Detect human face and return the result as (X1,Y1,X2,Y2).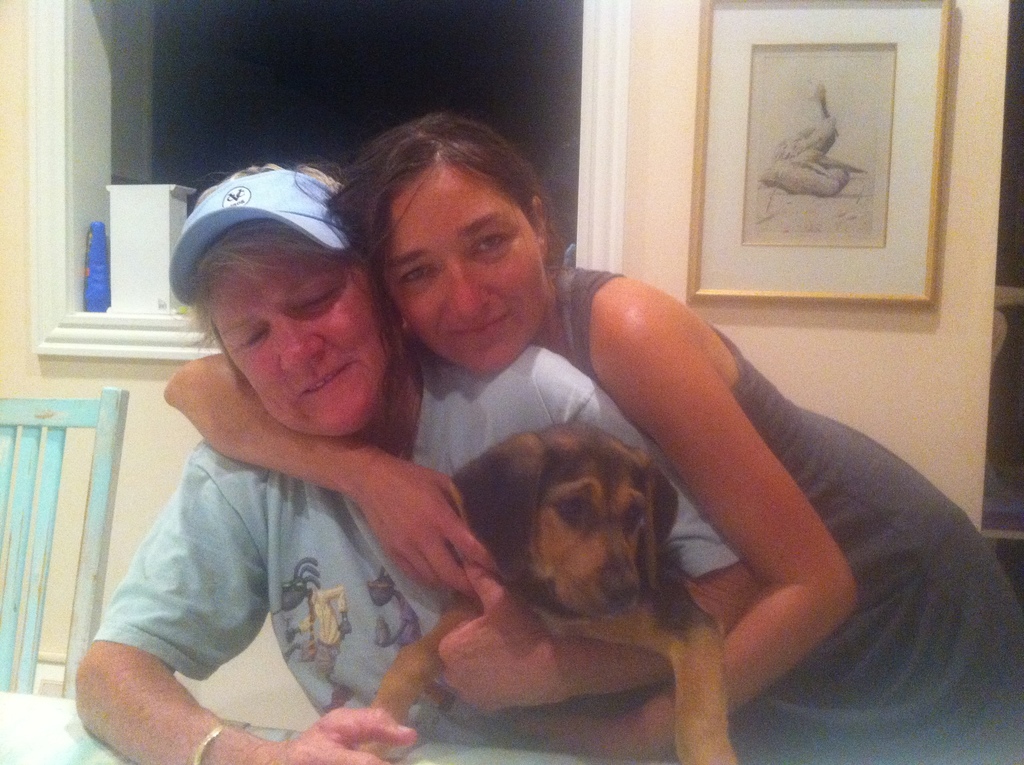
(205,236,386,443).
